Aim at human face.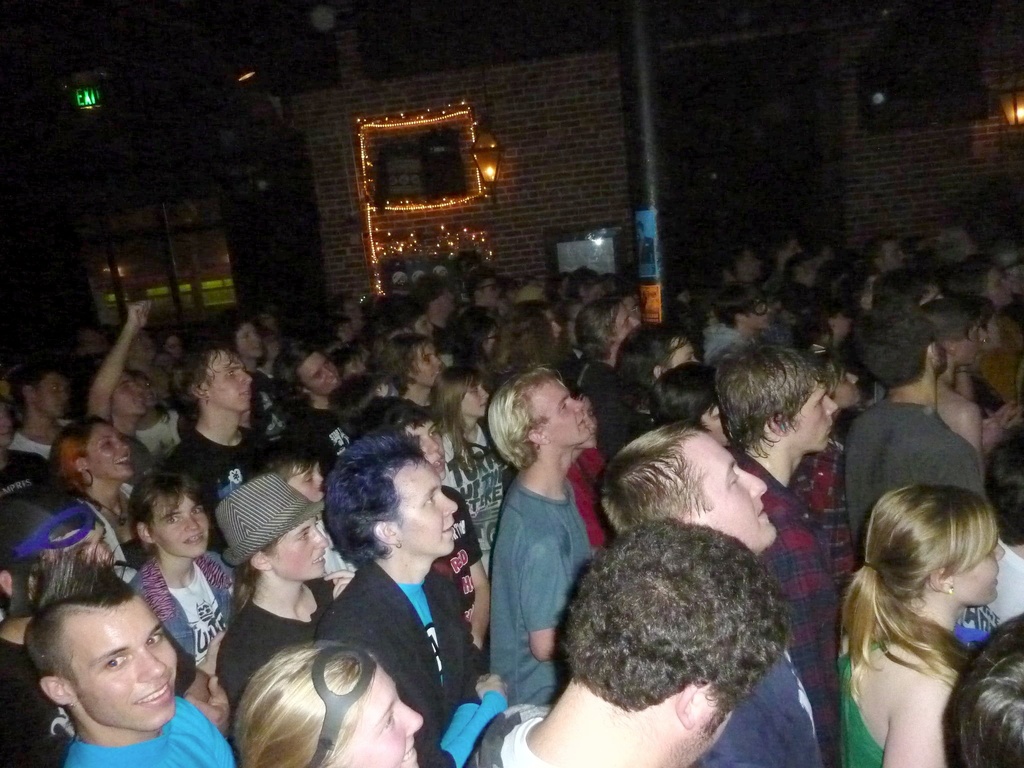
Aimed at 239 324 265 356.
